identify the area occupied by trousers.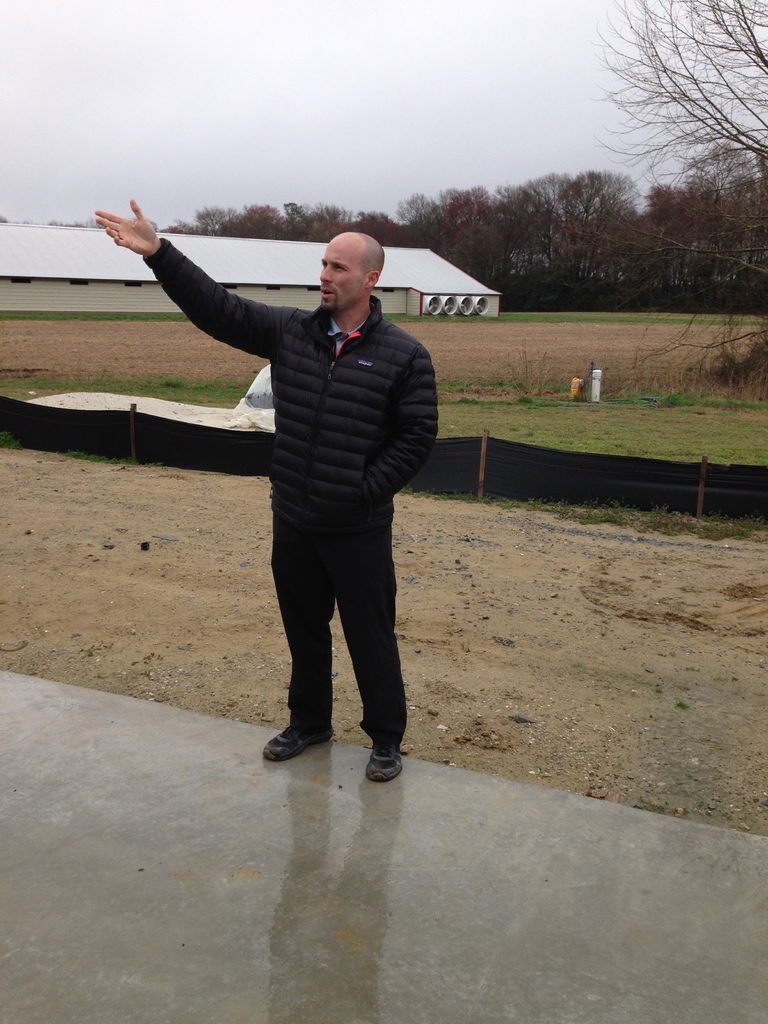
Area: <region>262, 490, 412, 748</region>.
